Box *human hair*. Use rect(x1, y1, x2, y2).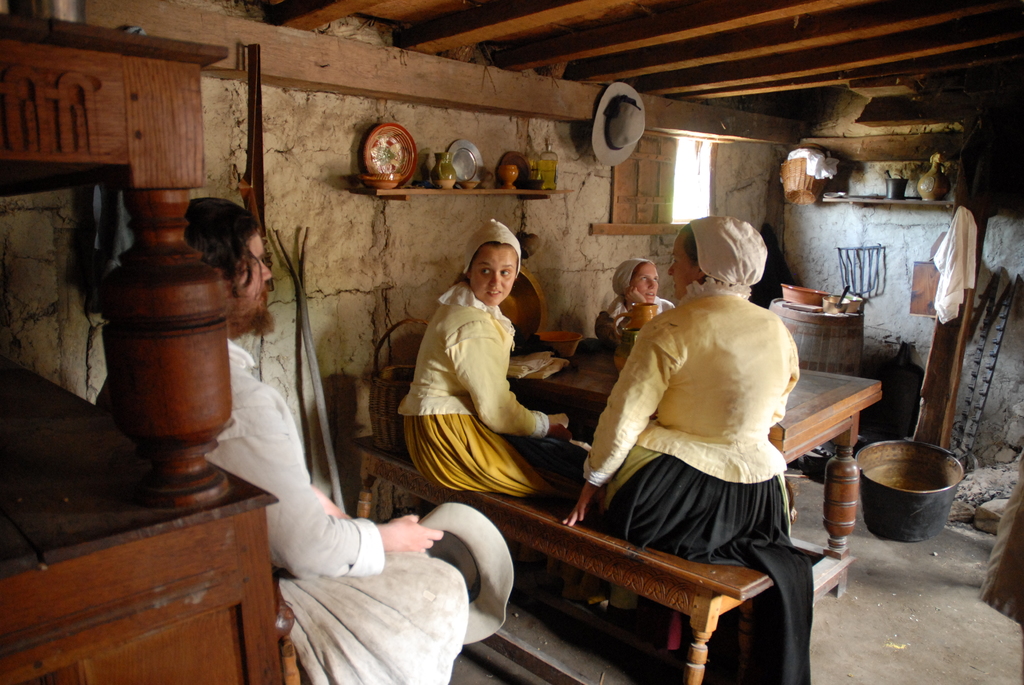
rect(627, 260, 648, 302).
